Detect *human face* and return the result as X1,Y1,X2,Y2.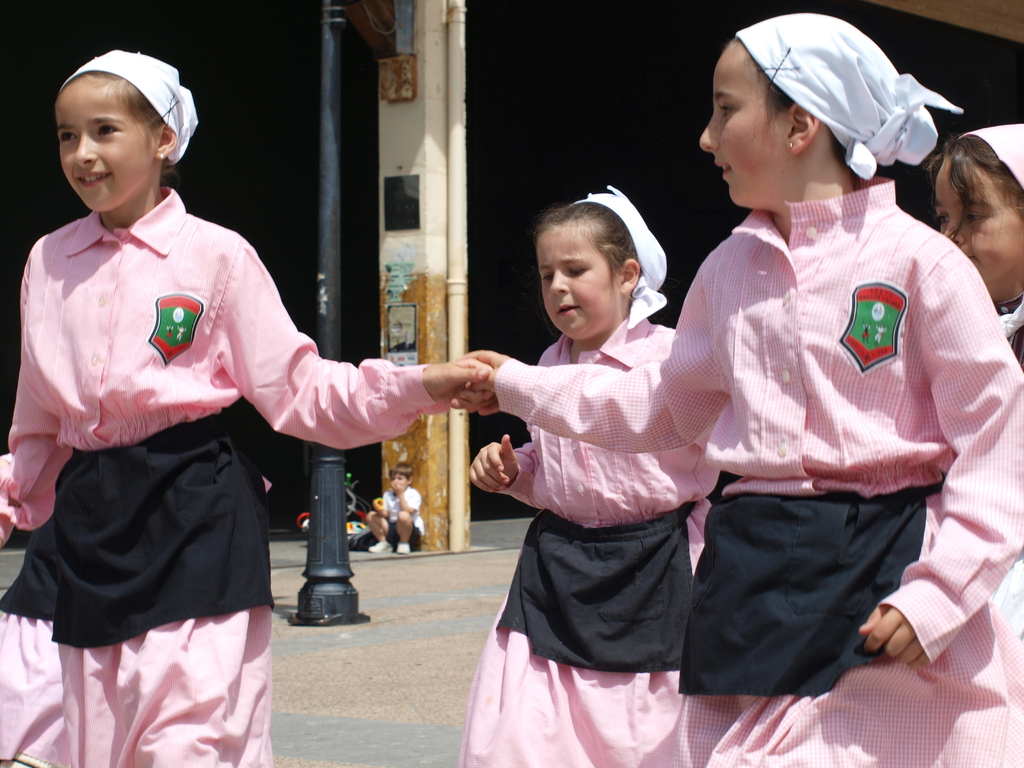
933,159,1023,284.
